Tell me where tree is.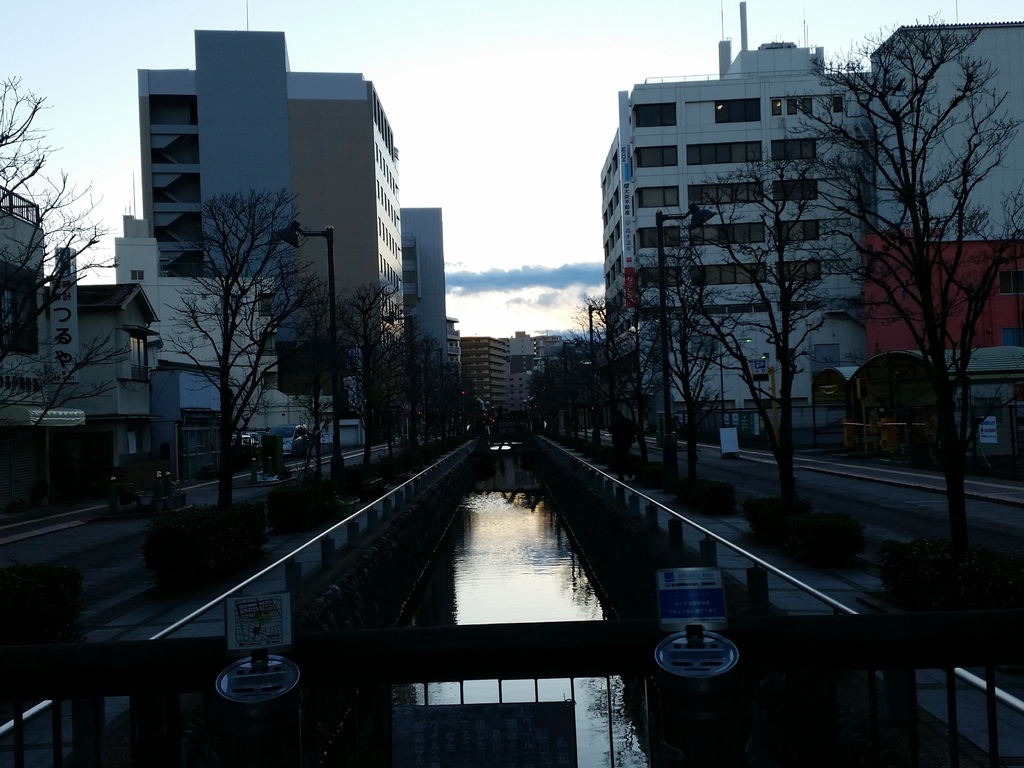
tree is at select_region(609, 145, 845, 496).
